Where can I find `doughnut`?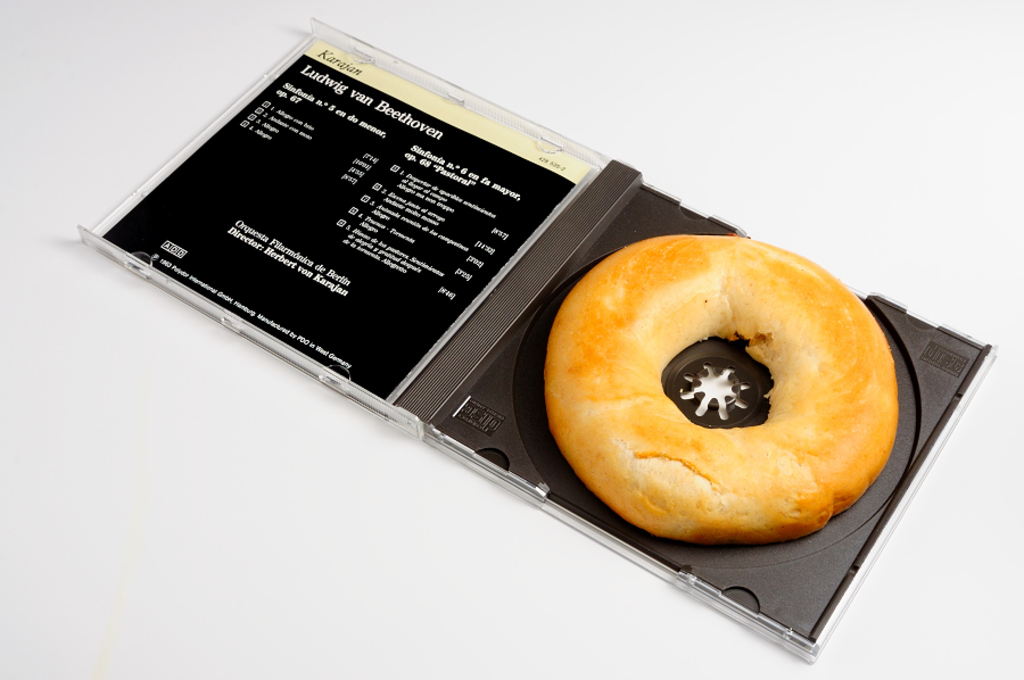
You can find it at 536 224 926 559.
